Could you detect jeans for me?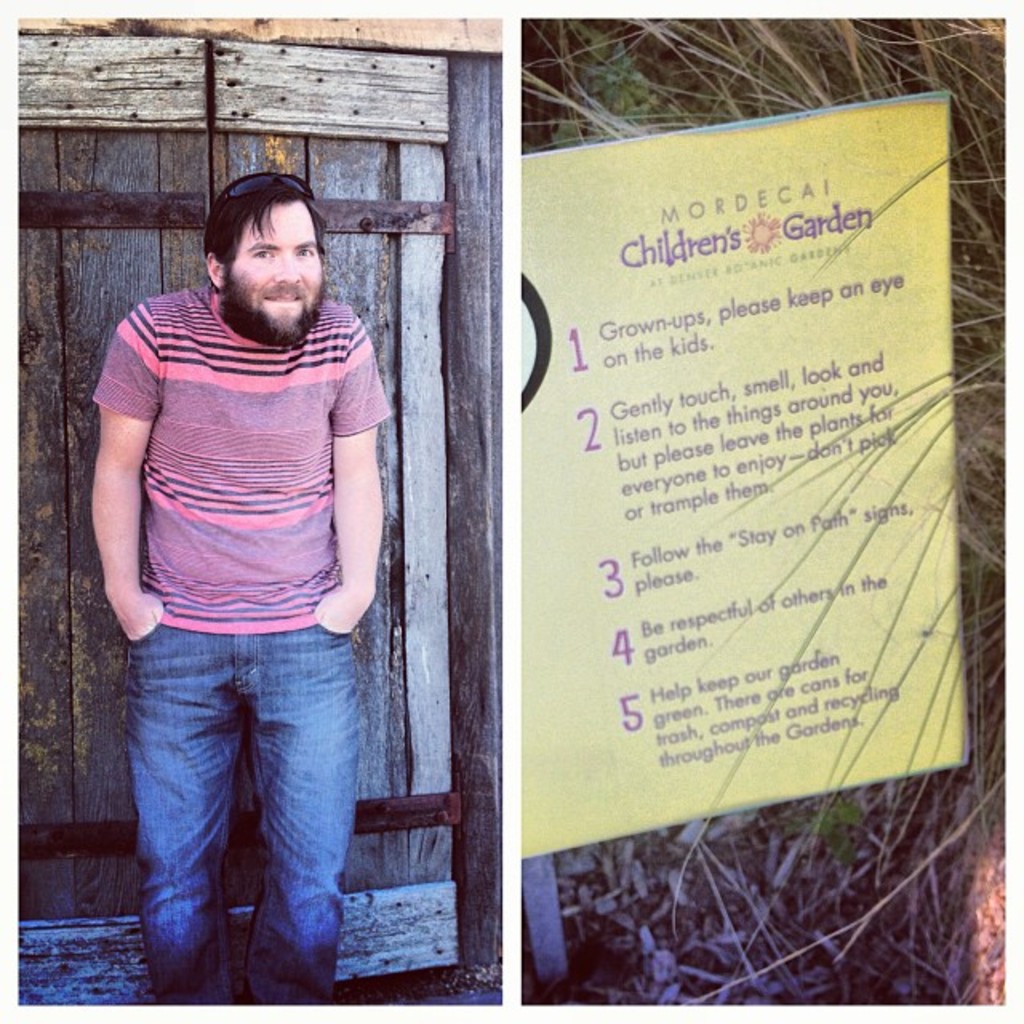
Detection result: bbox=[126, 621, 363, 1016].
